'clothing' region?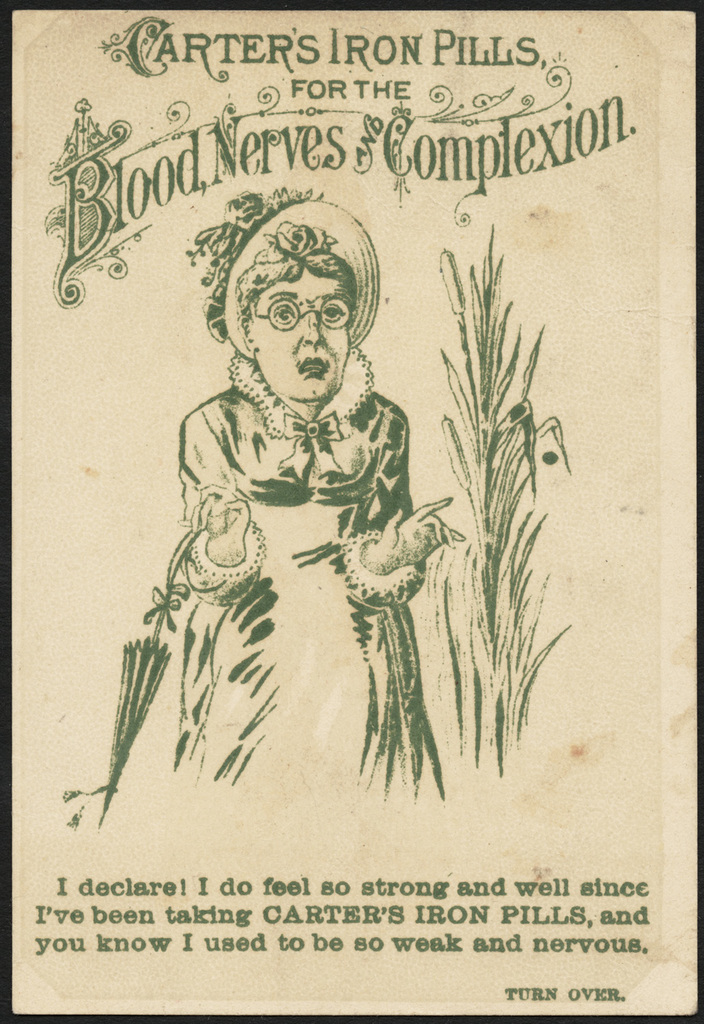
detection(126, 334, 466, 810)
